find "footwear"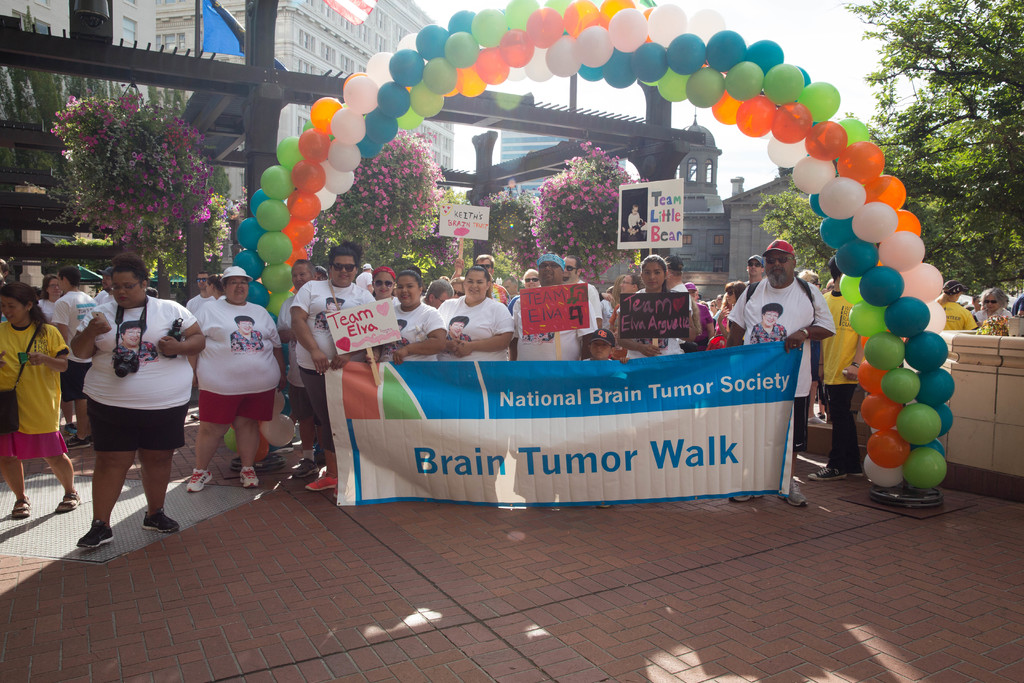
bbox(728, 494, 762, 499)
